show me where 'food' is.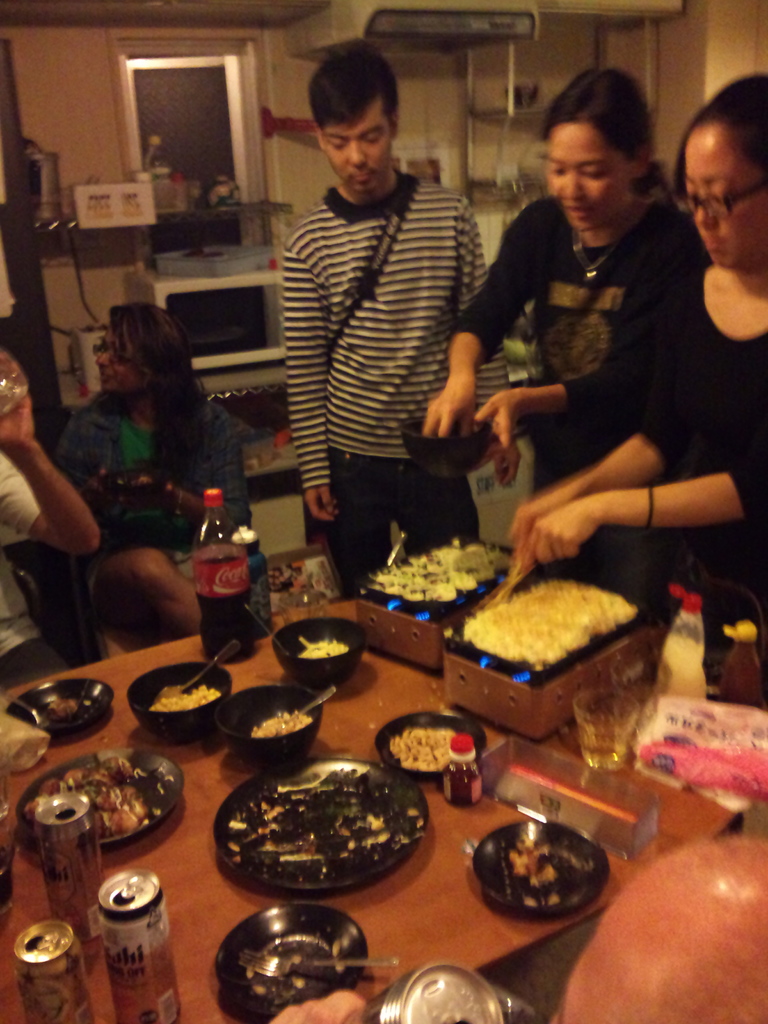
'food' is at left=44, top=684, right=94, bottom=719.
